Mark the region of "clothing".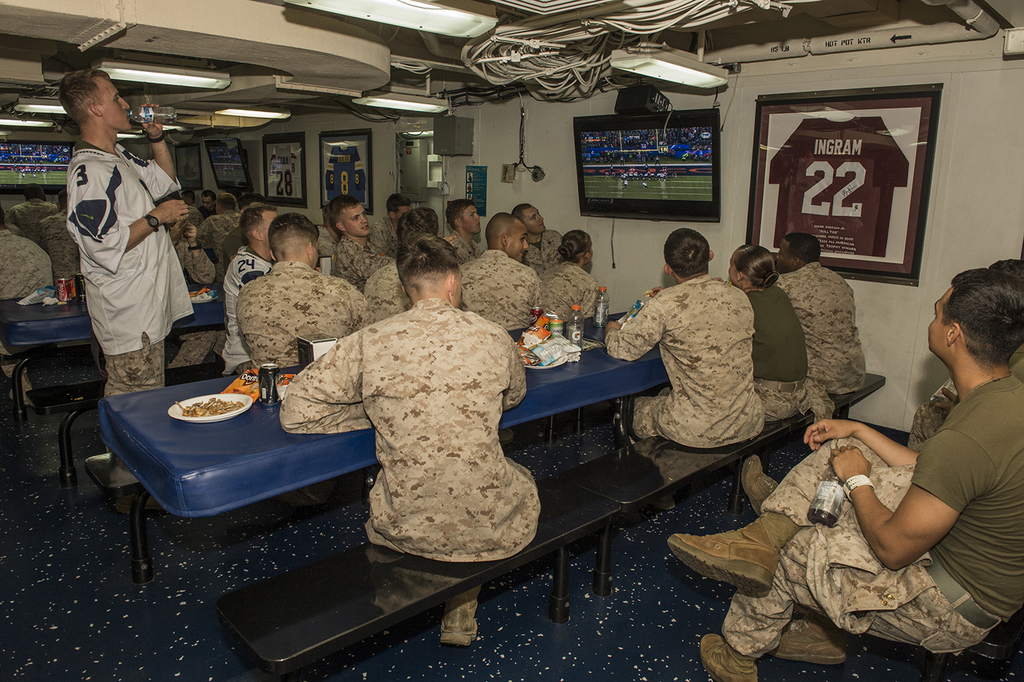
Region: bbox(168, 233, 222, 281).
